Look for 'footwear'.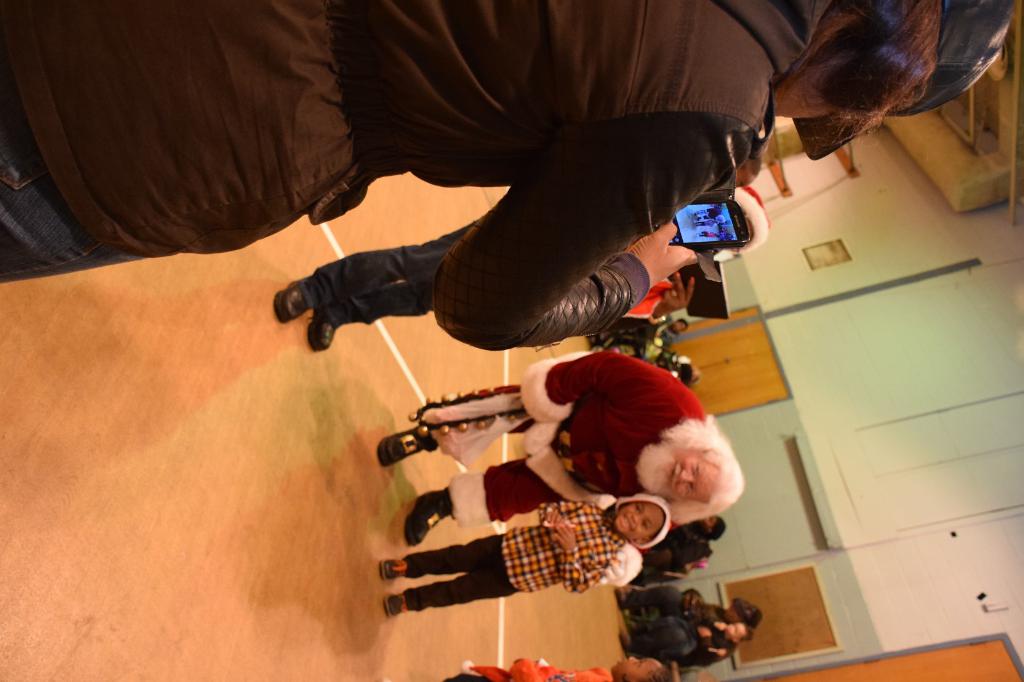
Found: (372, 427, 415, 464).
